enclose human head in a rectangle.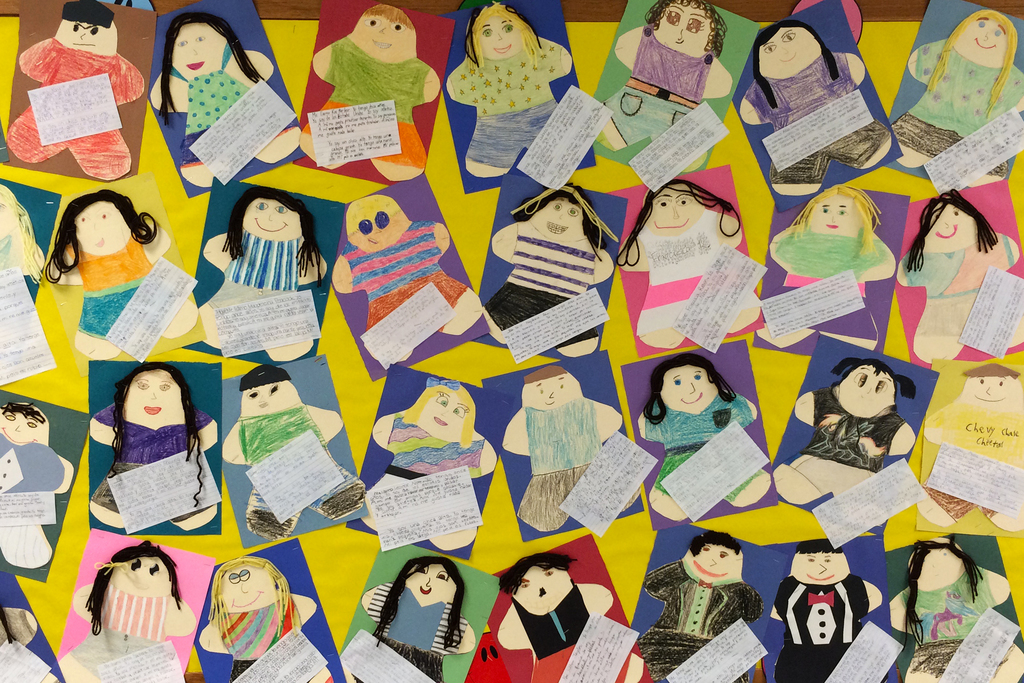
bbox=(349, 5, 416, 63).
